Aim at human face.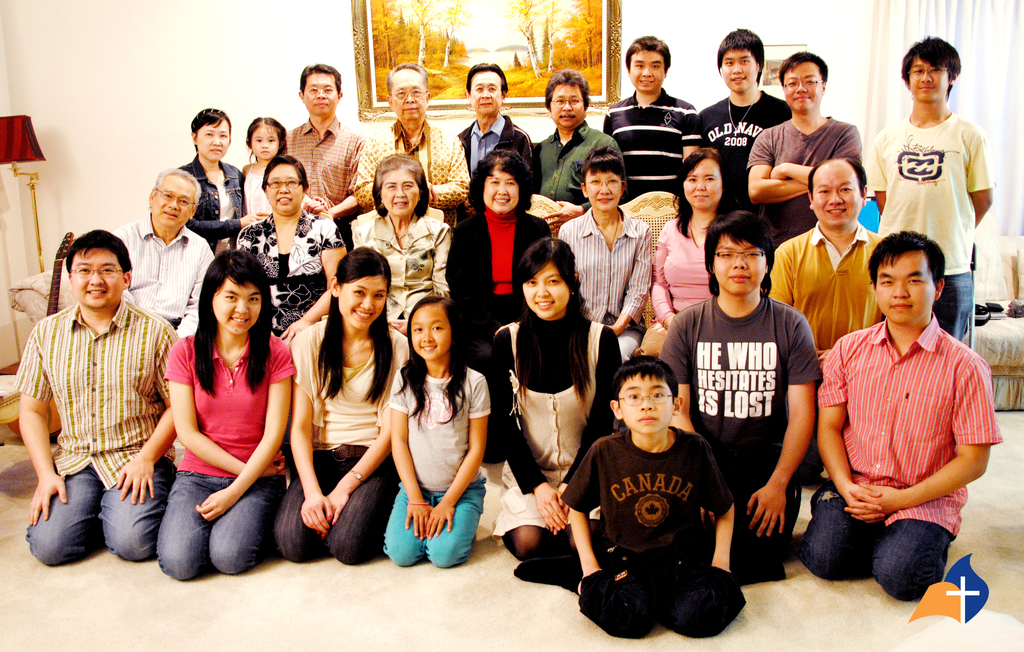
Aimed at bbox=(908, 54, 948, 100).
